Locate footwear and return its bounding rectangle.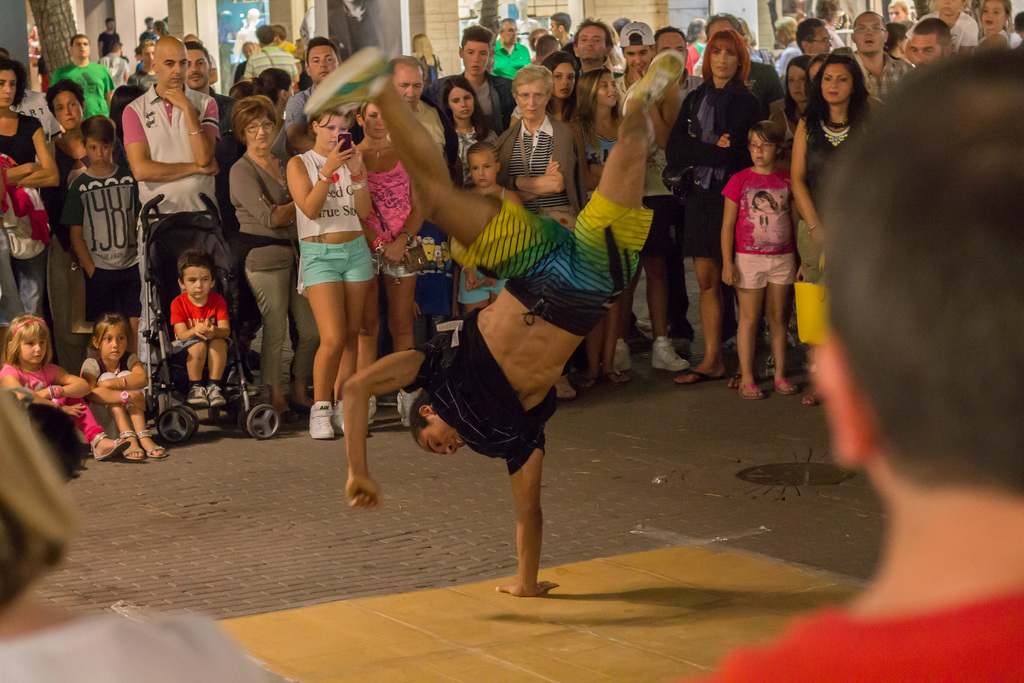
[x1=671, y1=319, x2=689, y2=341].
